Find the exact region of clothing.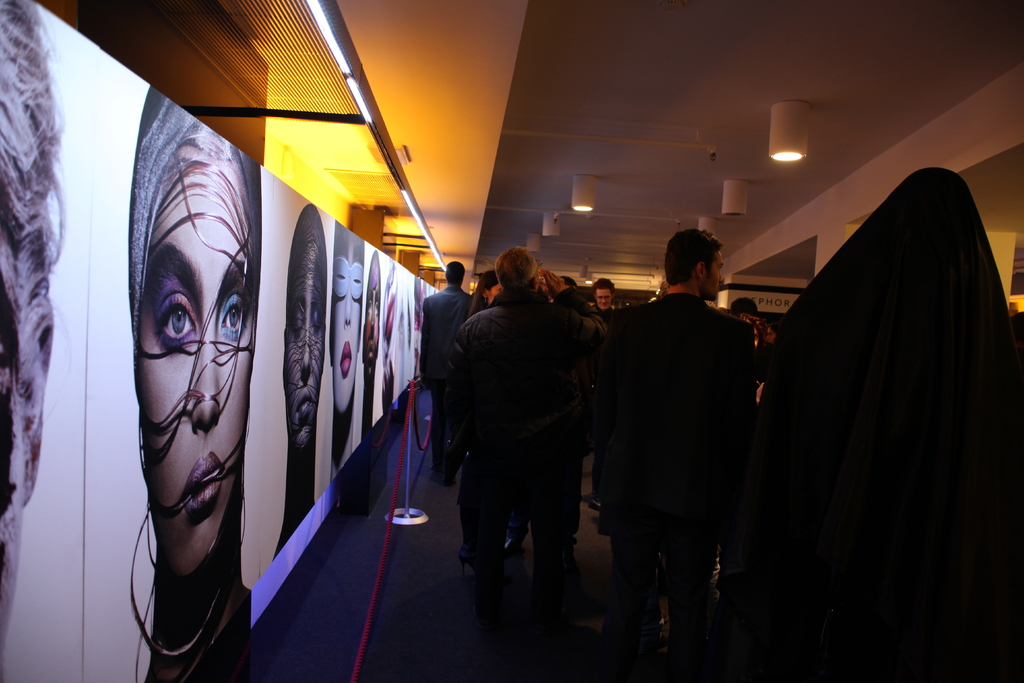
Exact region: bbox=[602, 290, 756, 682].
